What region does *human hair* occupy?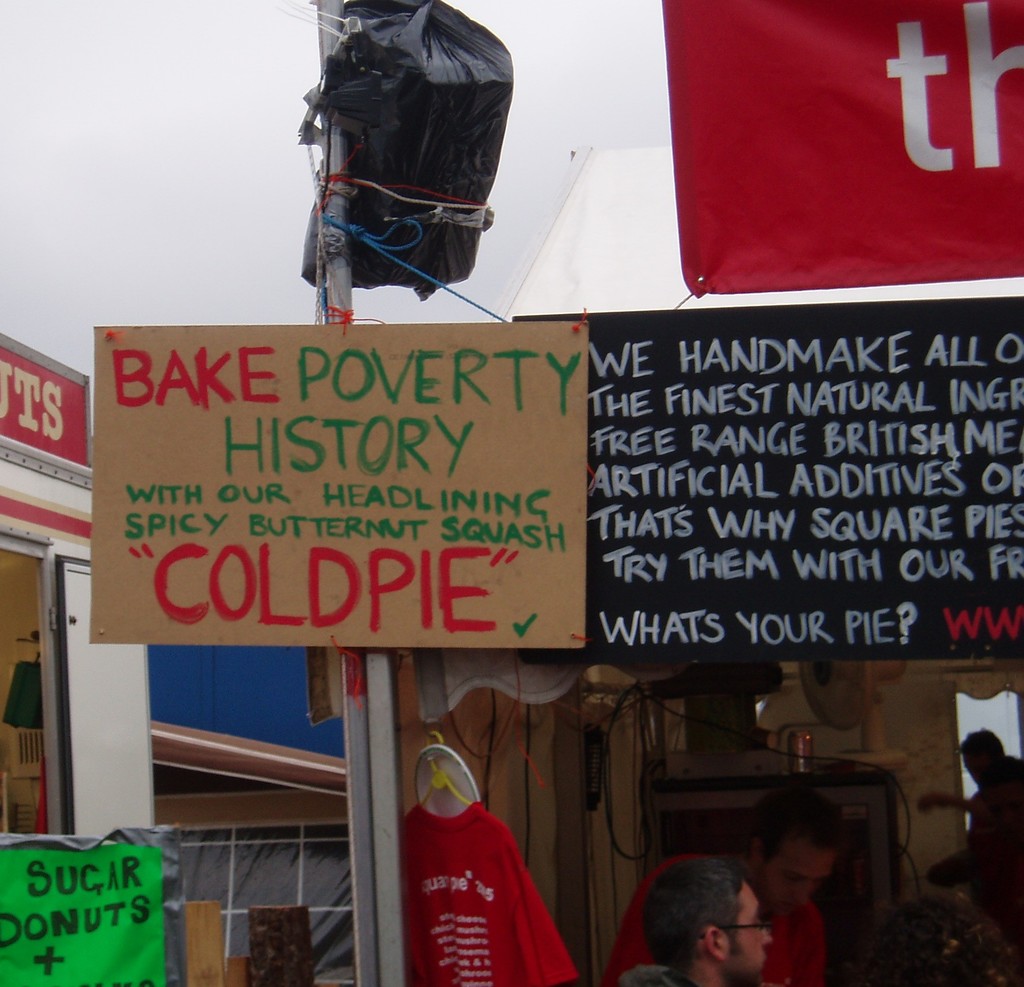
x1=627, y1=856, x2=749, y2=986.
